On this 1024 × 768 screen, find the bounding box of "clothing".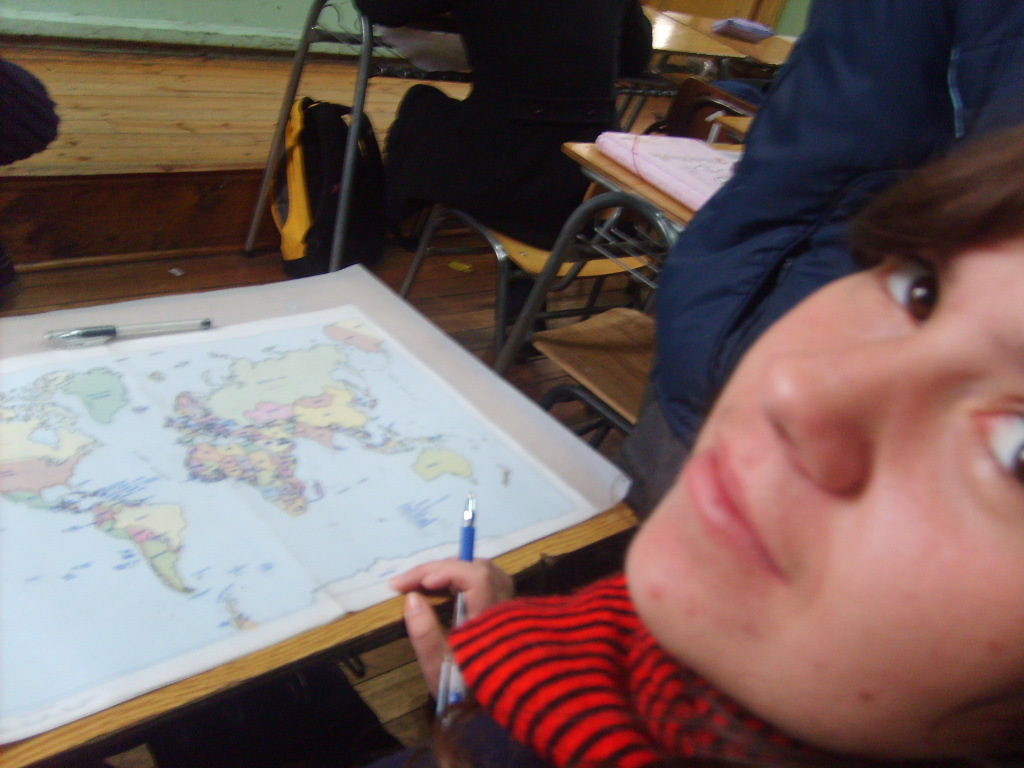
Bounding box: <region>381, 510, 790, 758</region>.
